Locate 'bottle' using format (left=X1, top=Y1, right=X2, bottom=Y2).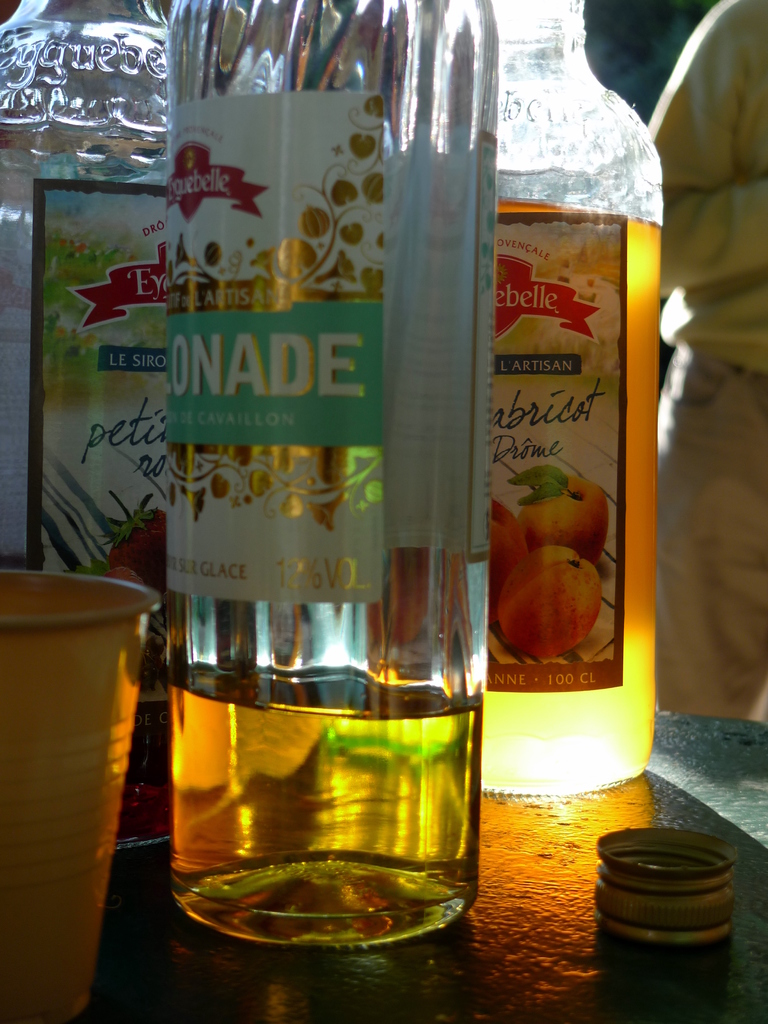
(left=470, top=0, right=657, bottom=794).
